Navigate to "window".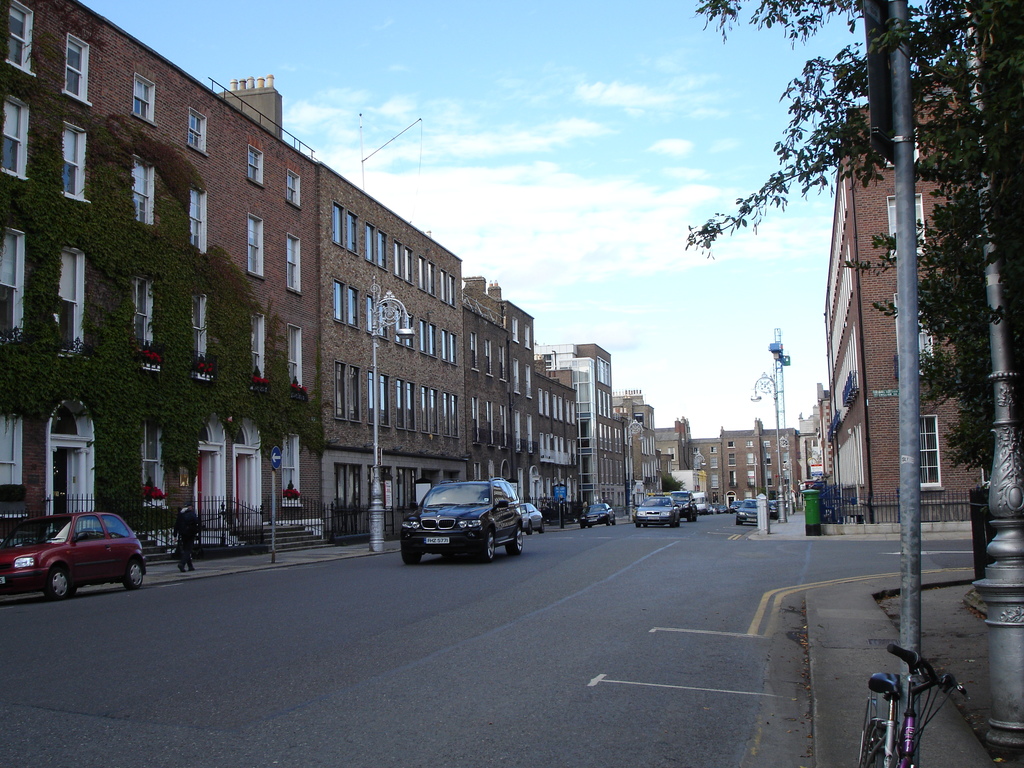
Navigation target: [x1=516, y1=409, x2=522, y2=454].
